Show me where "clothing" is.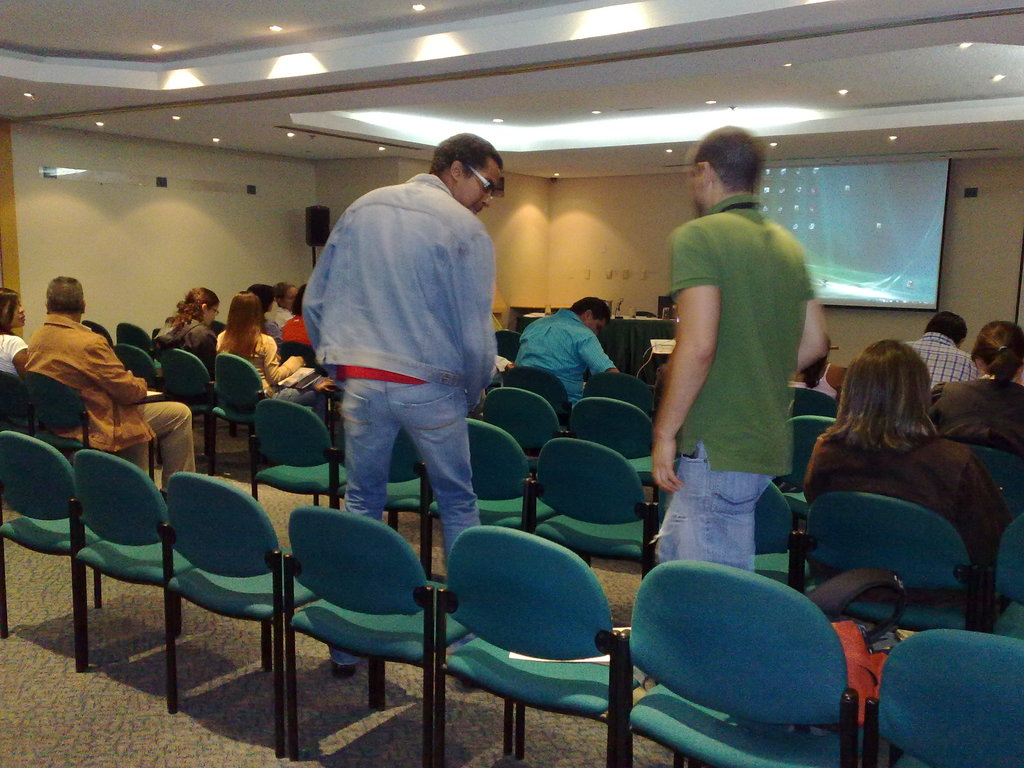
"clothing" is at box(808, 418, 1013, 621).
